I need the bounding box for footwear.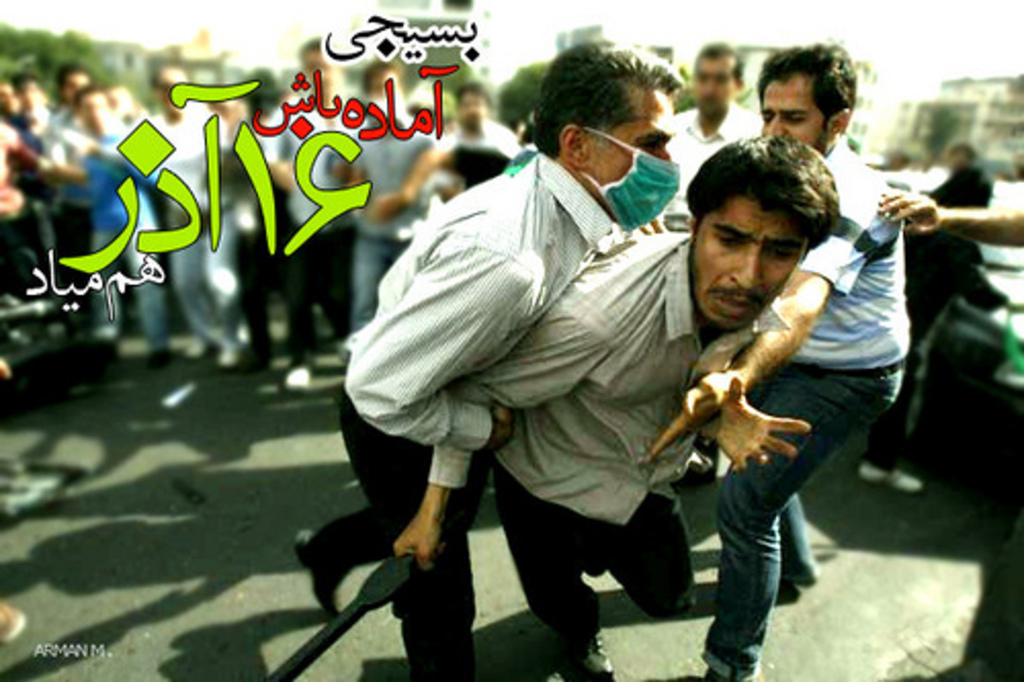
Here it is: region(774, 559, 819, 586).
